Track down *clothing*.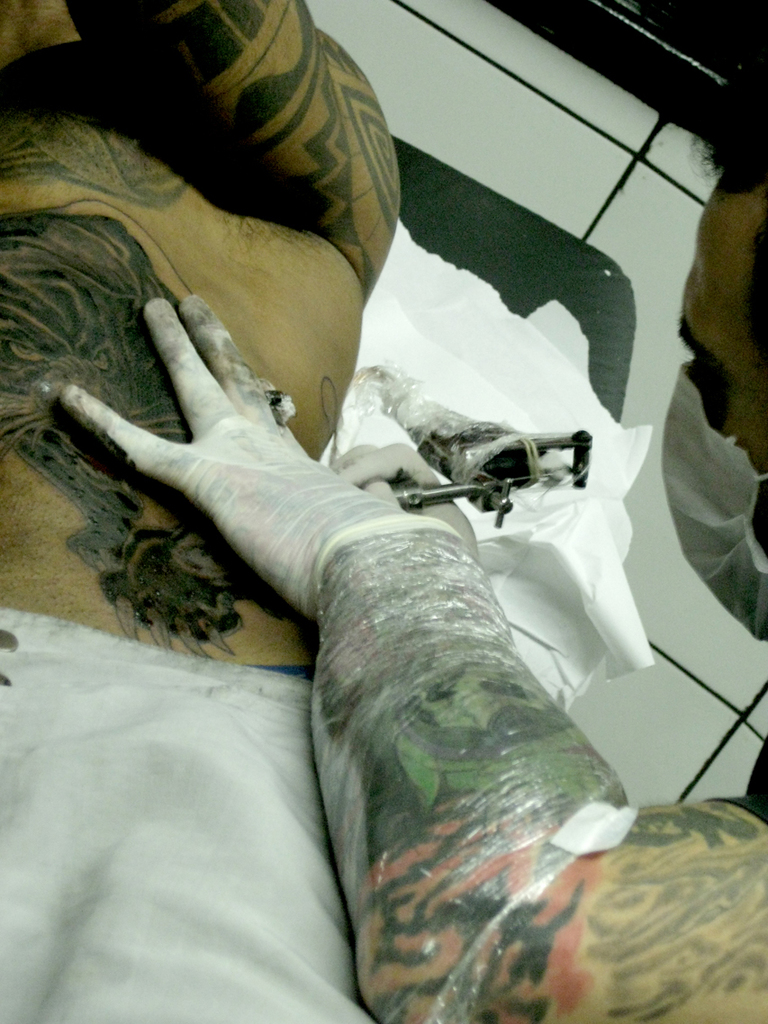
Tracked to [x1=0, y1=606, x2=372, y2=1023].
